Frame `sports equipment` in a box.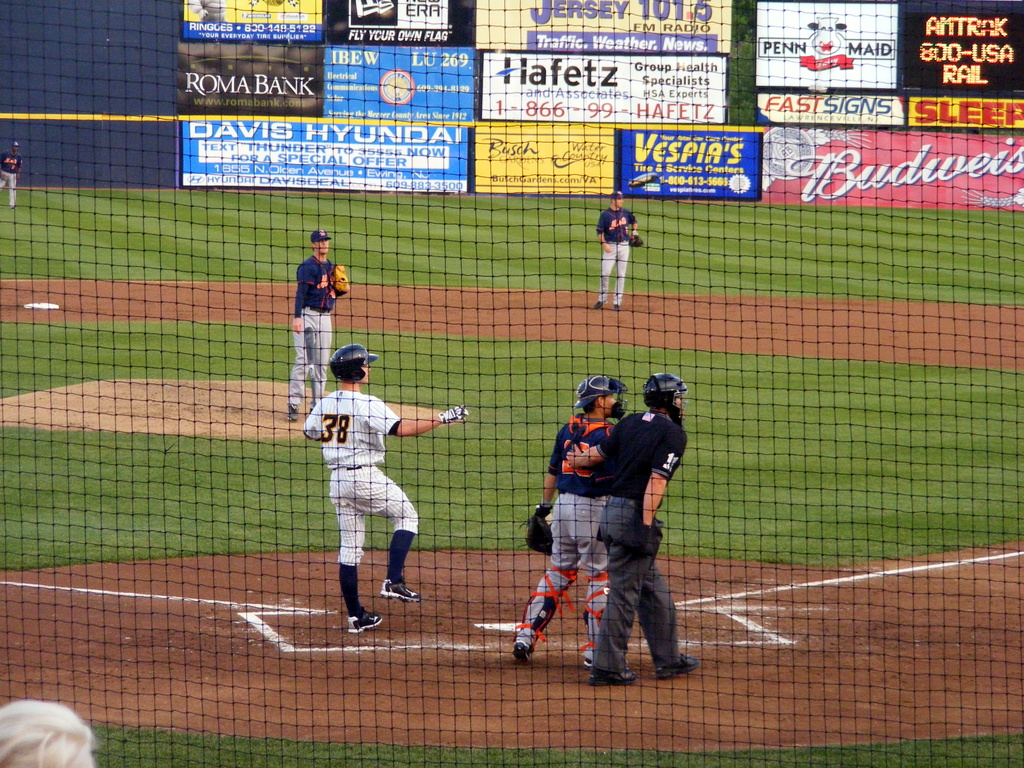
(516,506,554,559).
